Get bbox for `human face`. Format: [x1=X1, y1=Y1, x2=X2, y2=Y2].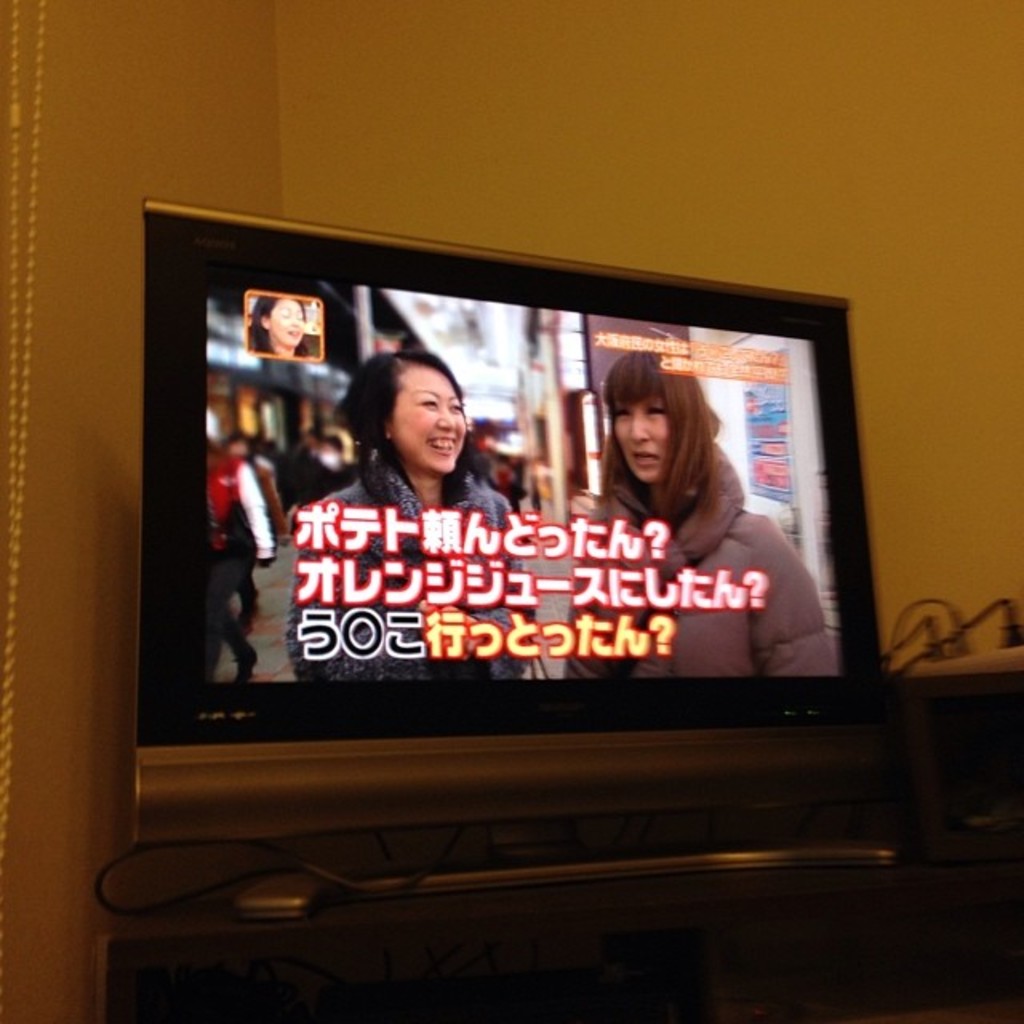
[x1=616, y1=397, x2=667, y2=485].
